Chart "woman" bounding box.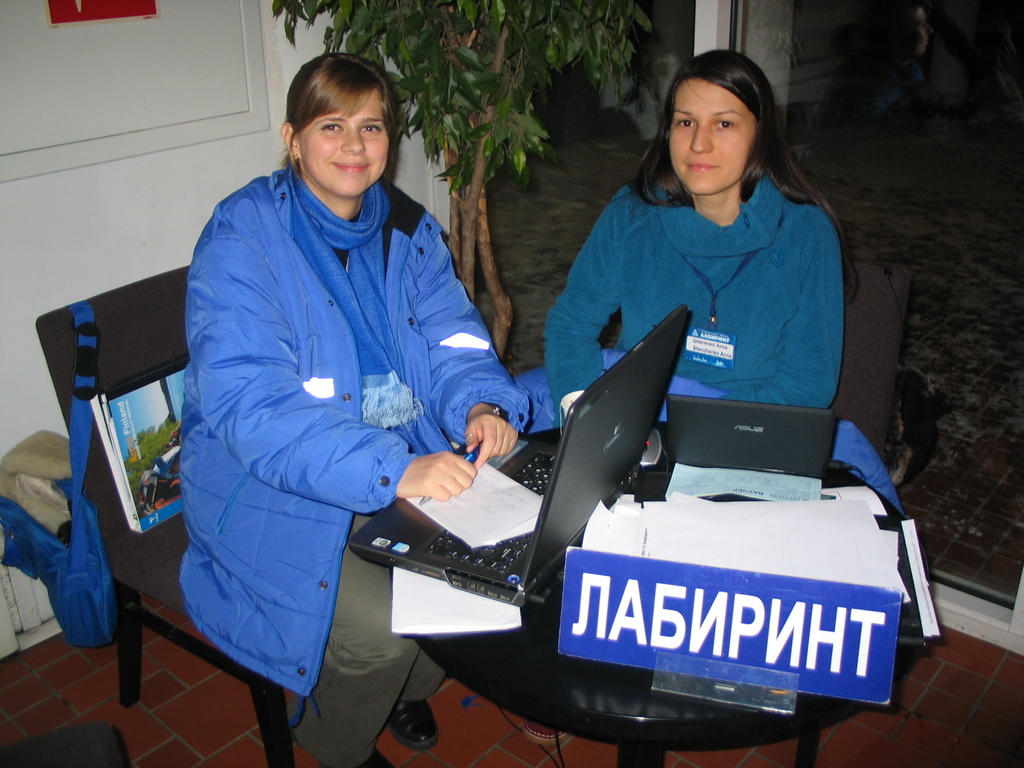
Charted: 170:38:532:767.
